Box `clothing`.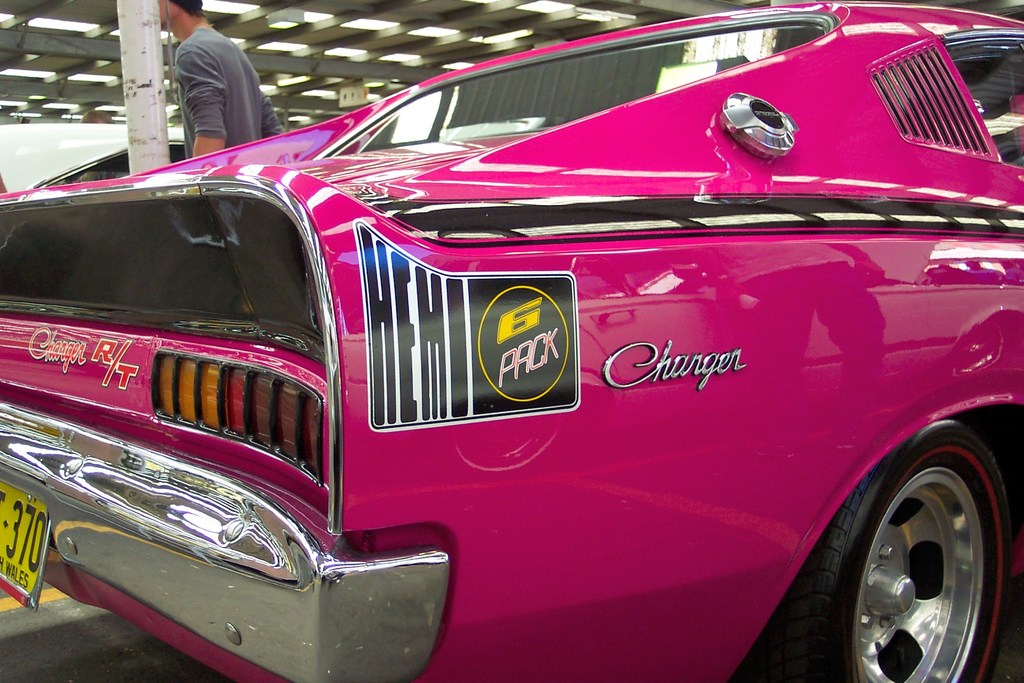
bbox(177, 26, 282, 159).
